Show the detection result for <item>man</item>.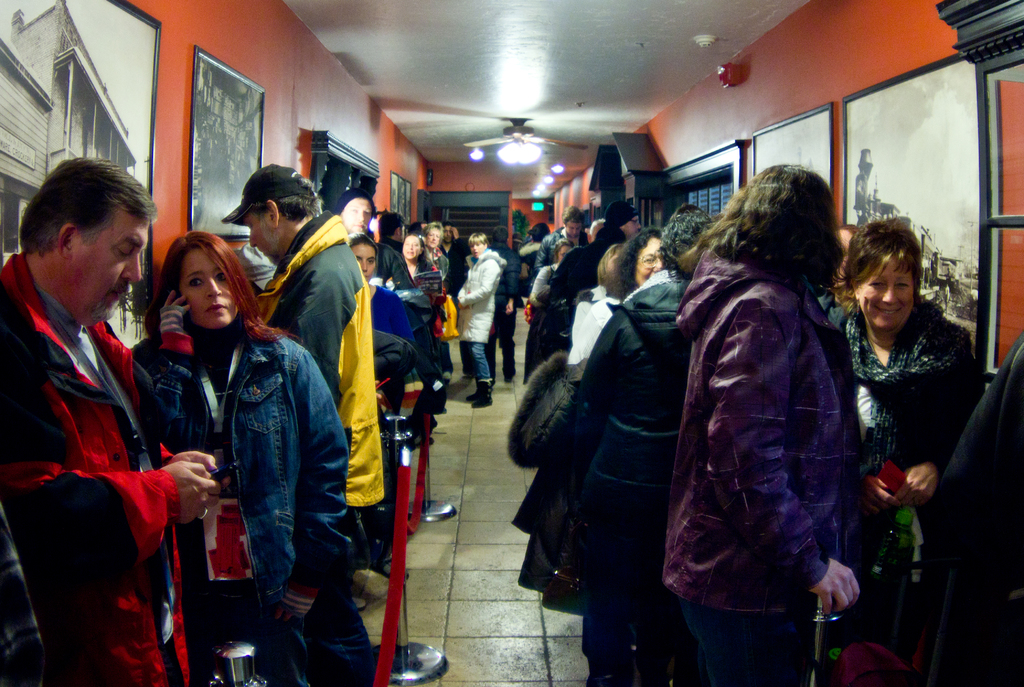
bbox=[3, 158, 198, 660].
